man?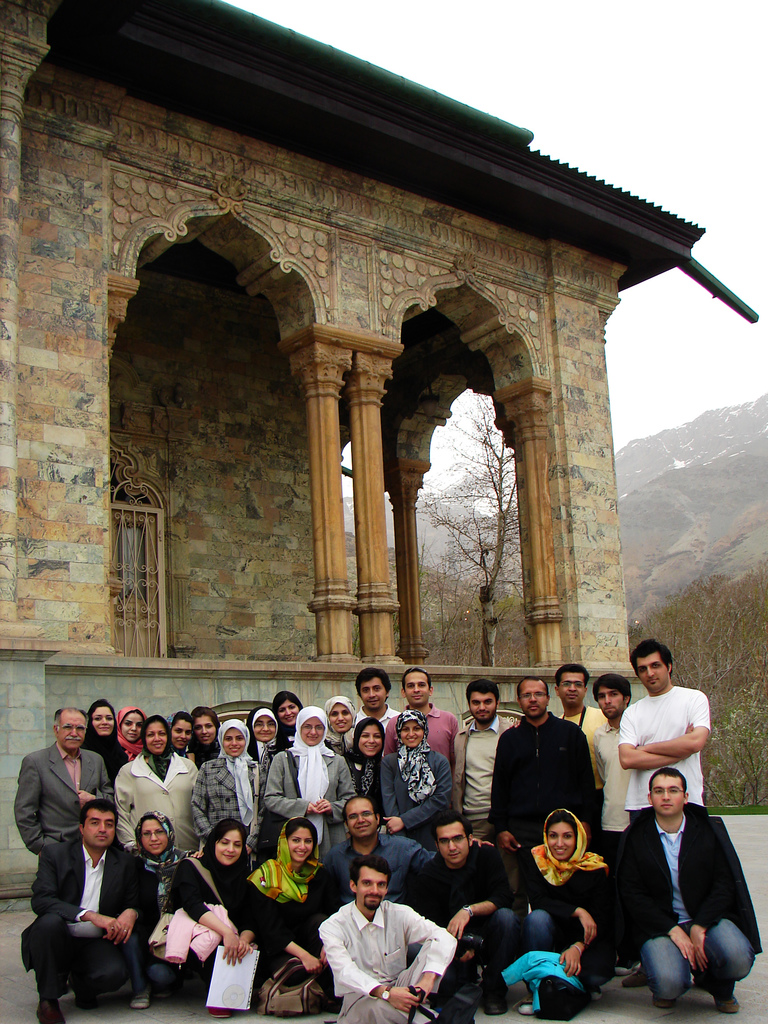
(left=13, top=707, right=97, bottom=857)
